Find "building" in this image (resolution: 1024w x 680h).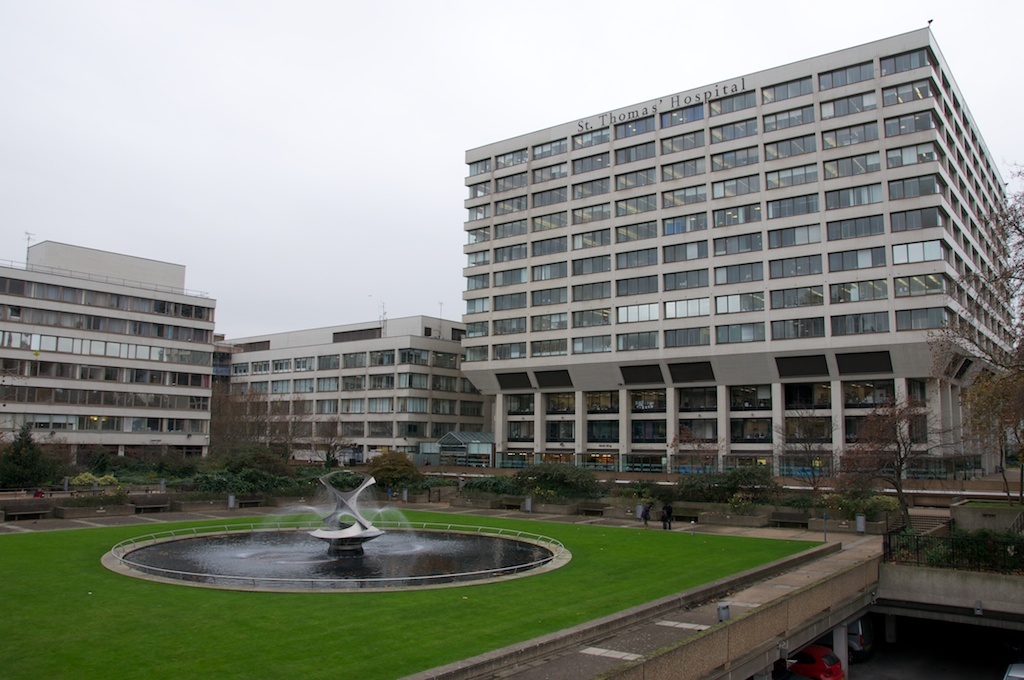
<box>459,23,1023,485</box>.
